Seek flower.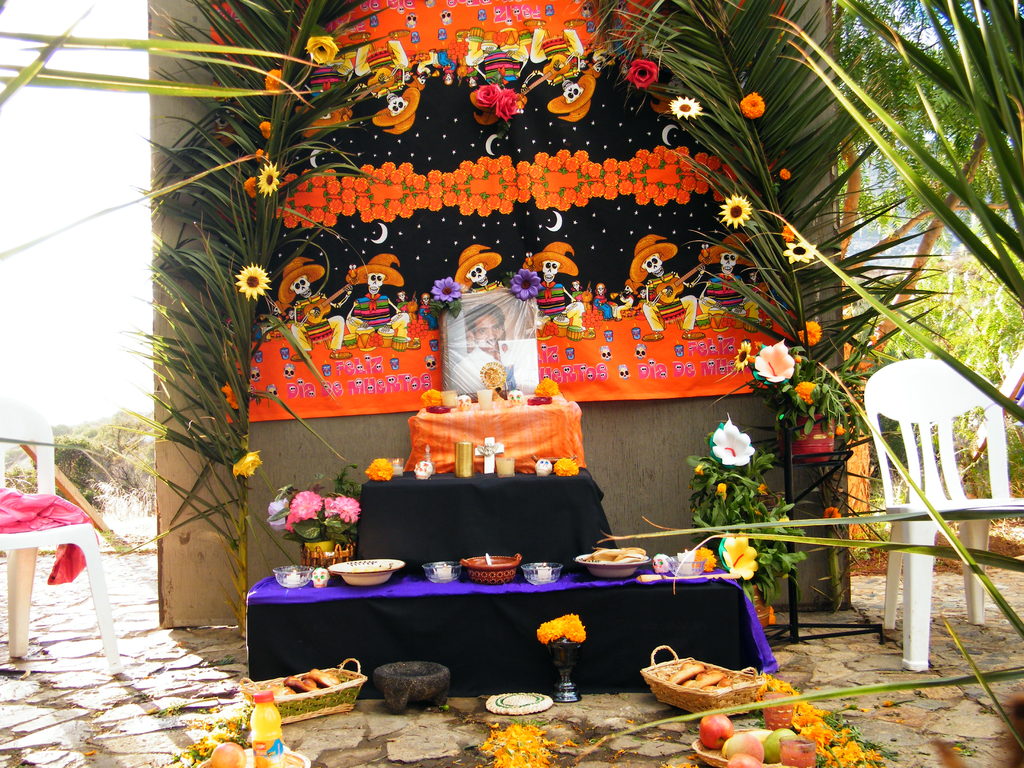
box=[223, 383, 241, 408].
